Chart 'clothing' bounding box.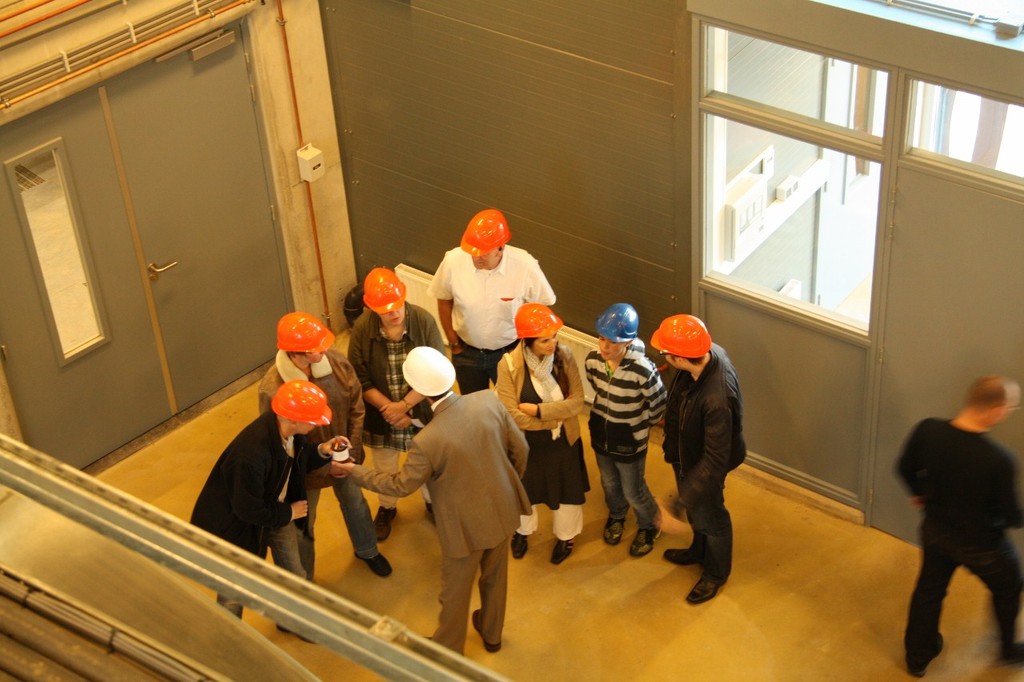
Charted: box(650, 308, 759, 579).
